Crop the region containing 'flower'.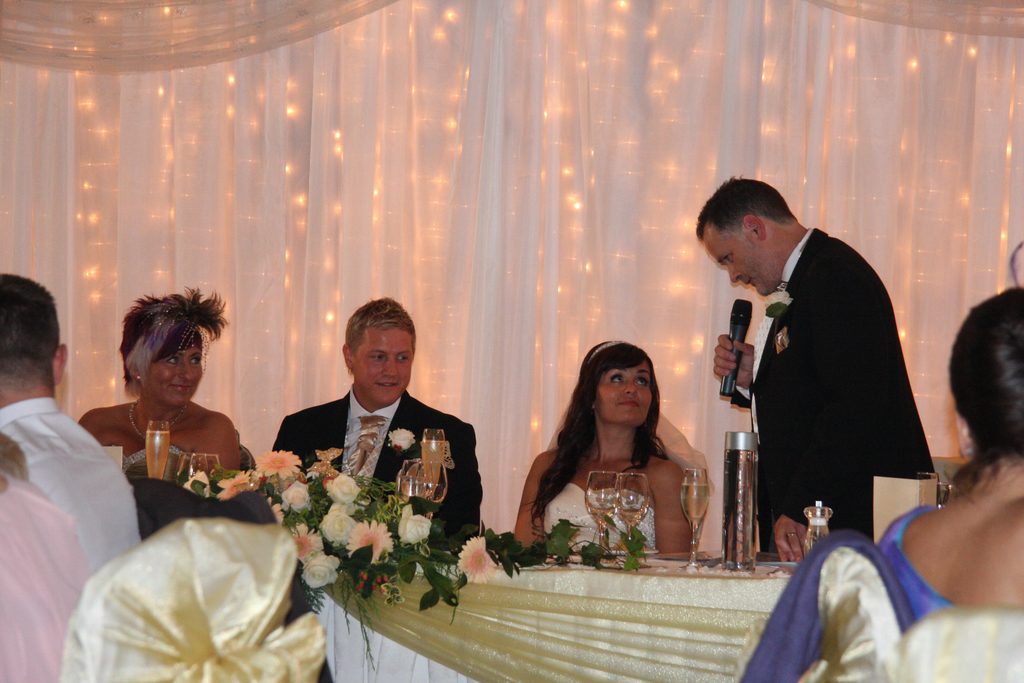
Crop region: {"x1": 300, "y1": 544, "x2": 340, "y2": 591}.
